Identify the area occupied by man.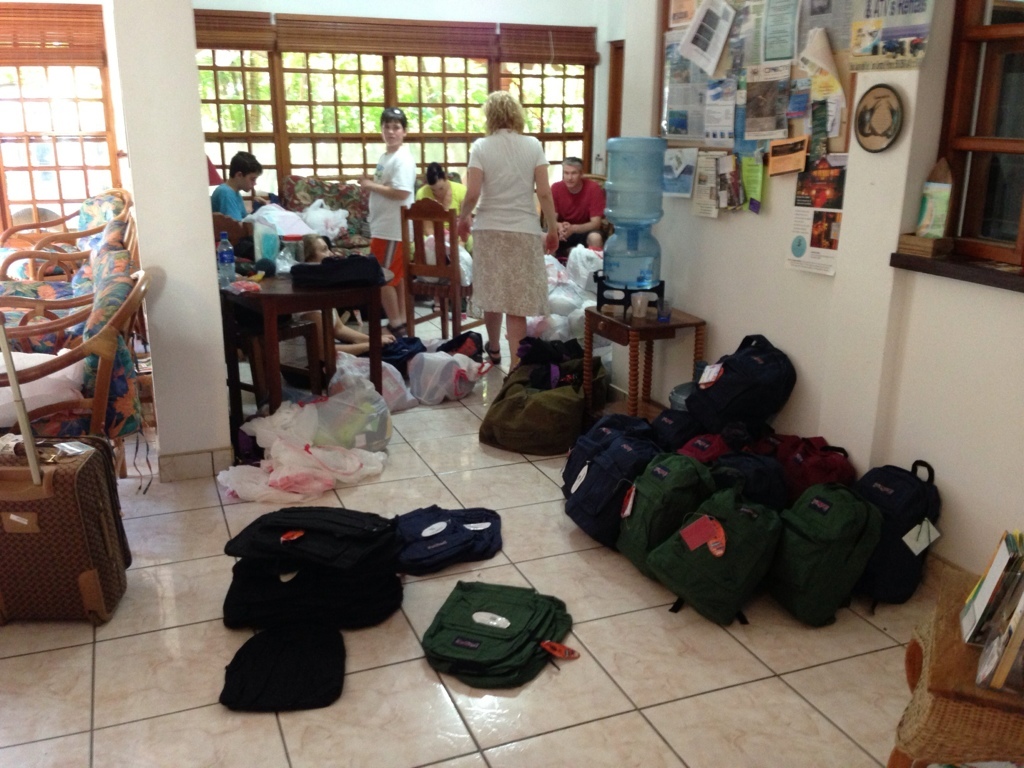
Area: left=545, top=156, right=602, bottom=247.
